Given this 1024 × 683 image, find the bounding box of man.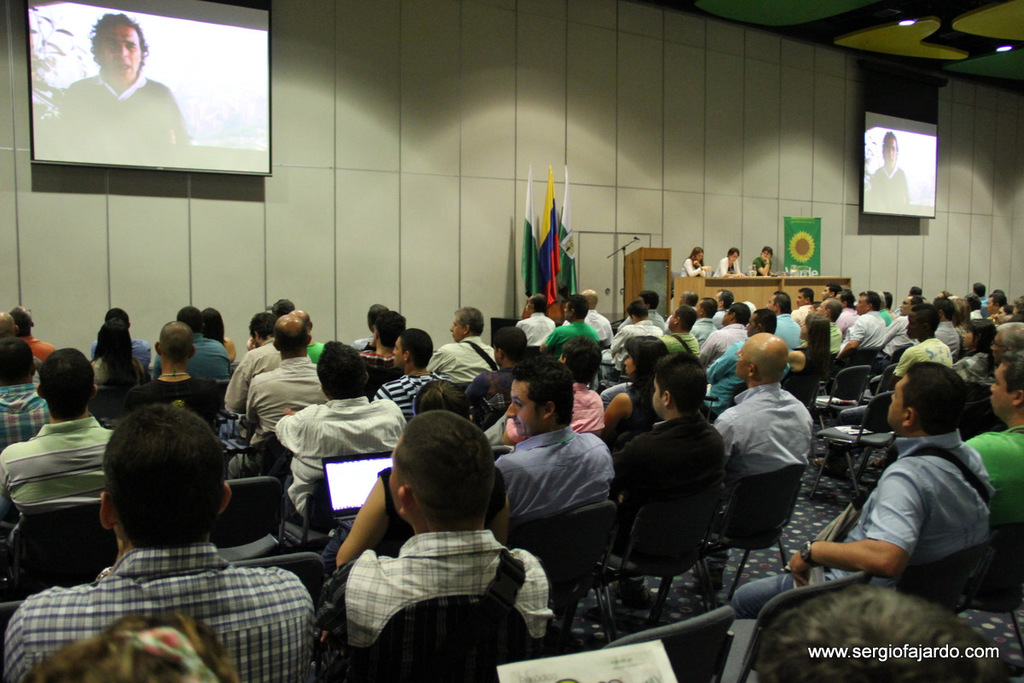
rect(356, 312, 406, 371).
